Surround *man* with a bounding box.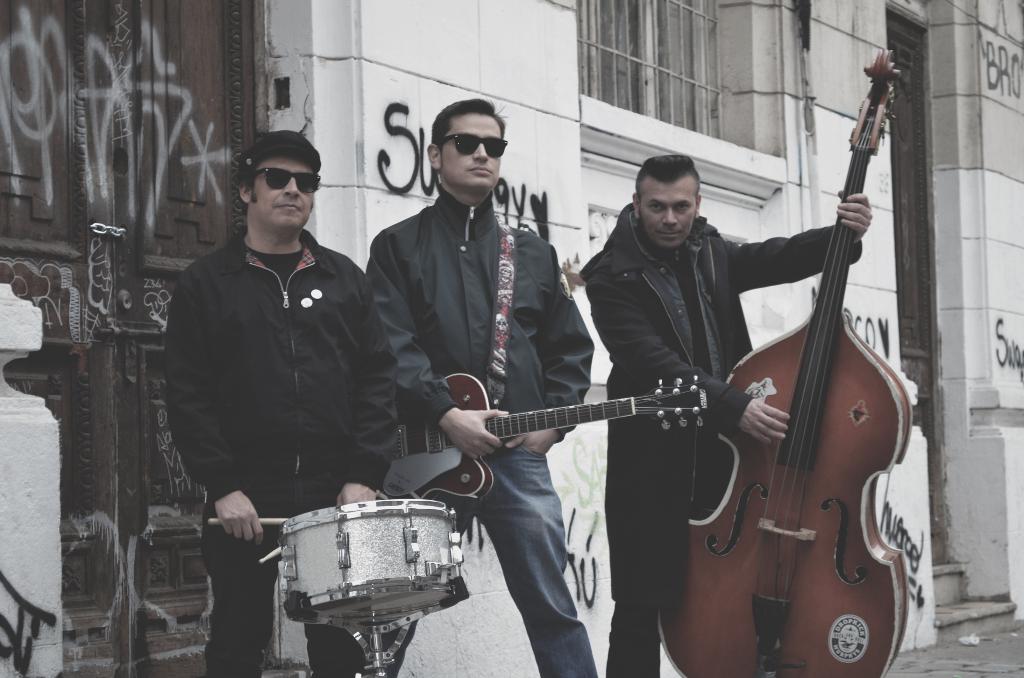
box=[156, 138, 420, 677].
